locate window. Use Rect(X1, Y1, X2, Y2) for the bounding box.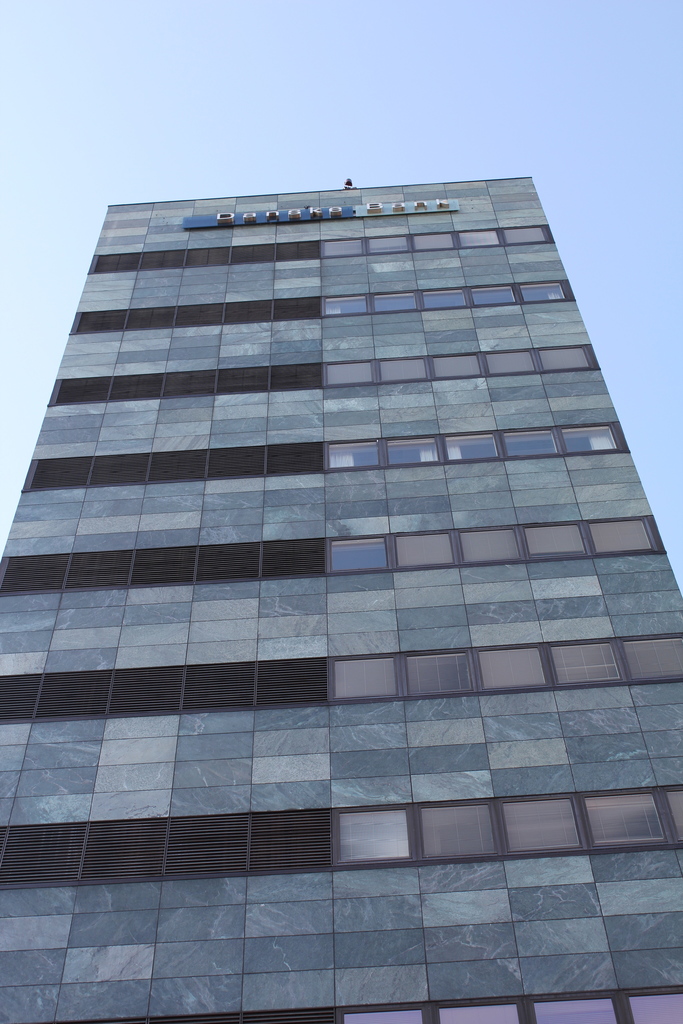
Rect(324, 294, 372, 318).
